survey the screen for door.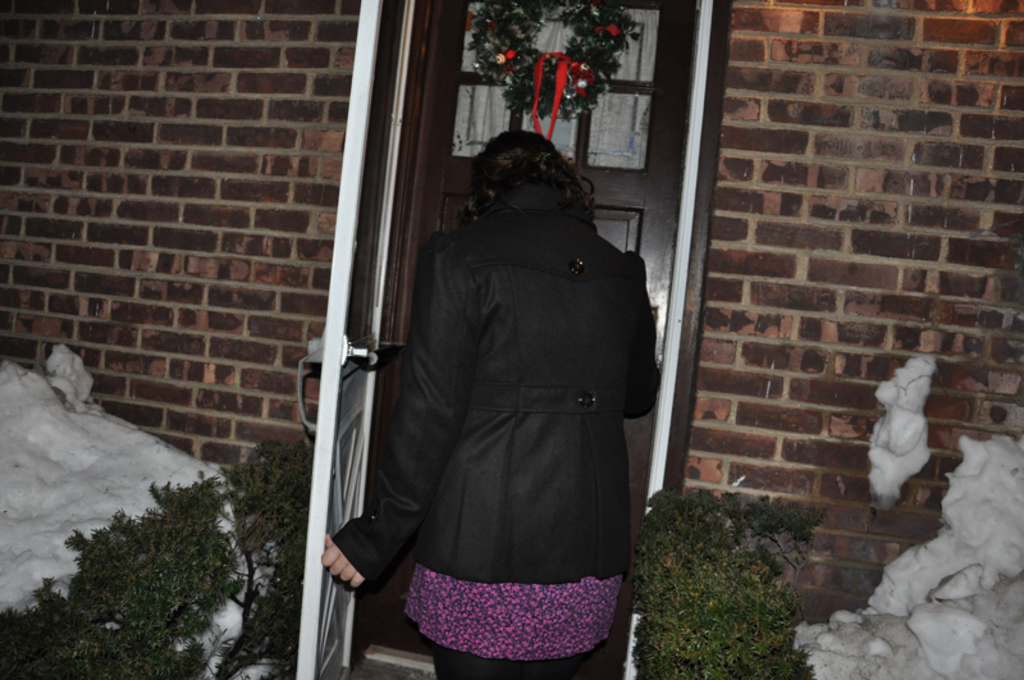
Survey found: box(296, 0, 415, 679).
